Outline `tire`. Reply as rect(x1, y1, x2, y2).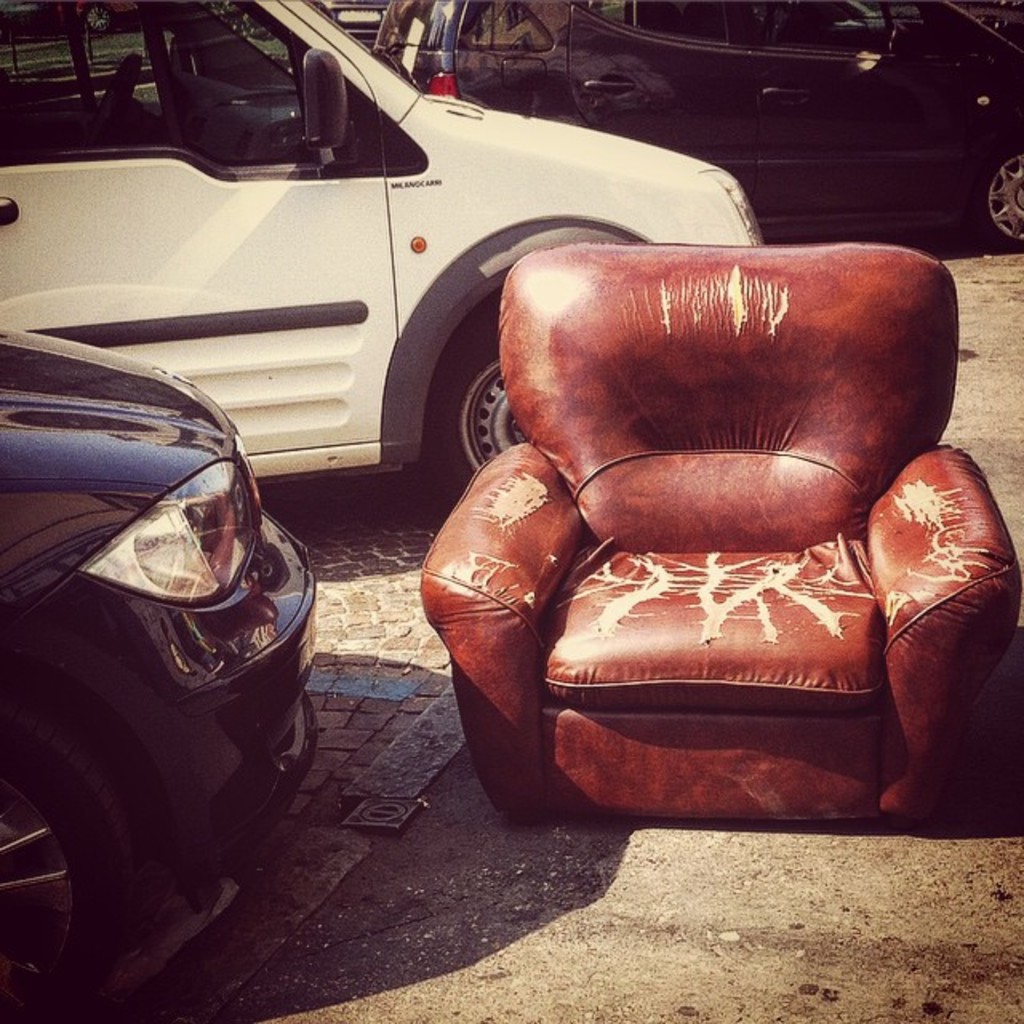
rect(979, 141, 1022, 242).
